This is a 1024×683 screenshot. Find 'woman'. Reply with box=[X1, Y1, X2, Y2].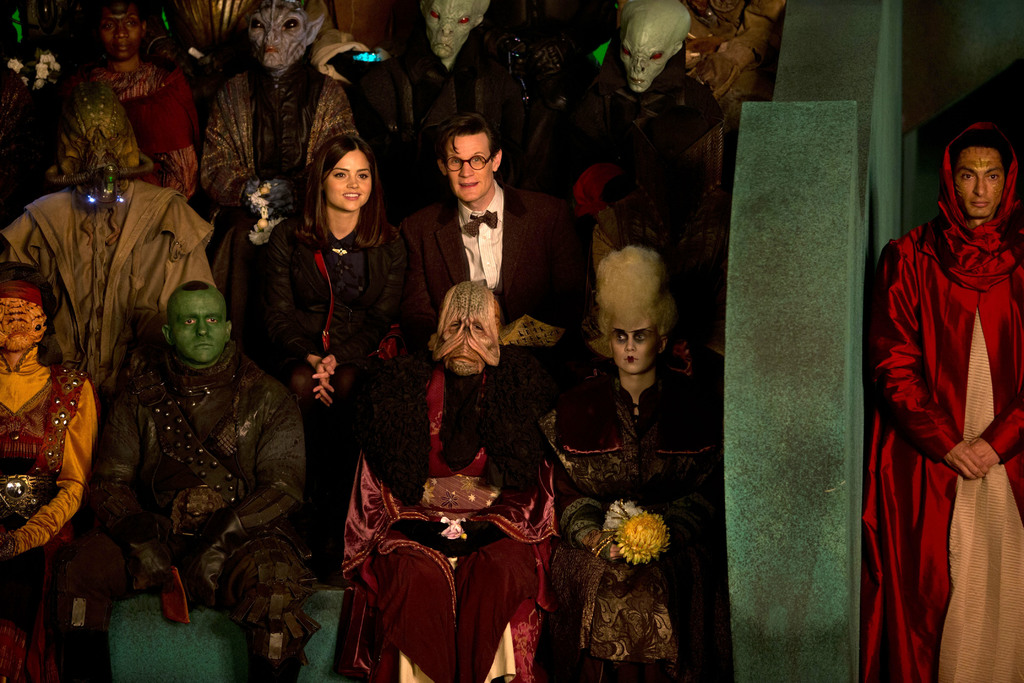
box=[270, 120, 406, 449].
